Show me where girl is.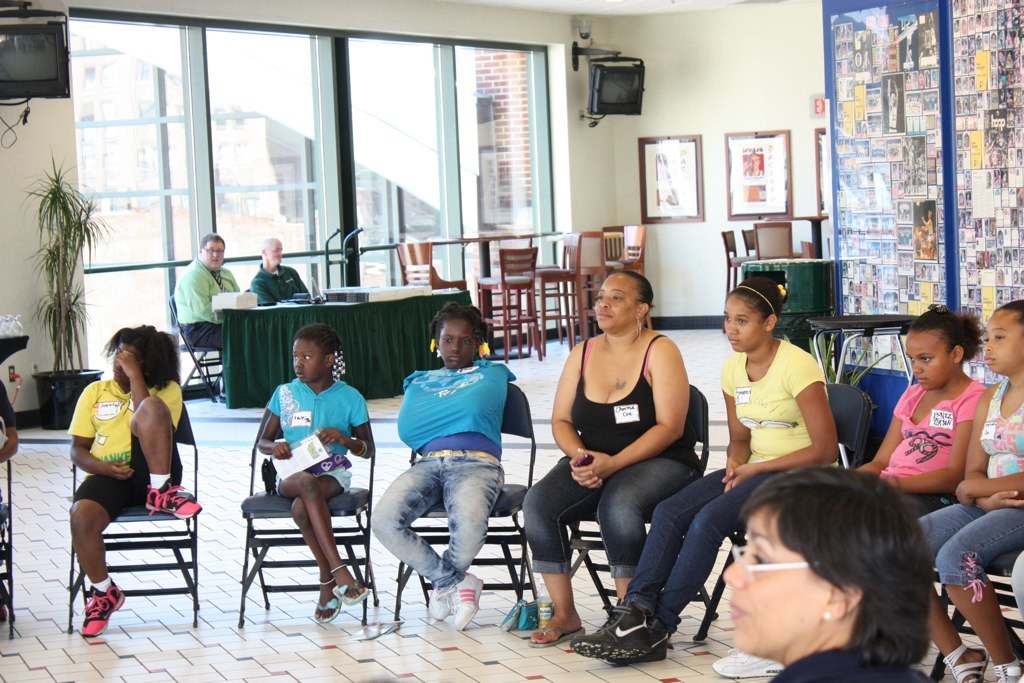
girl is at <box>363,302,519,629</box>.
